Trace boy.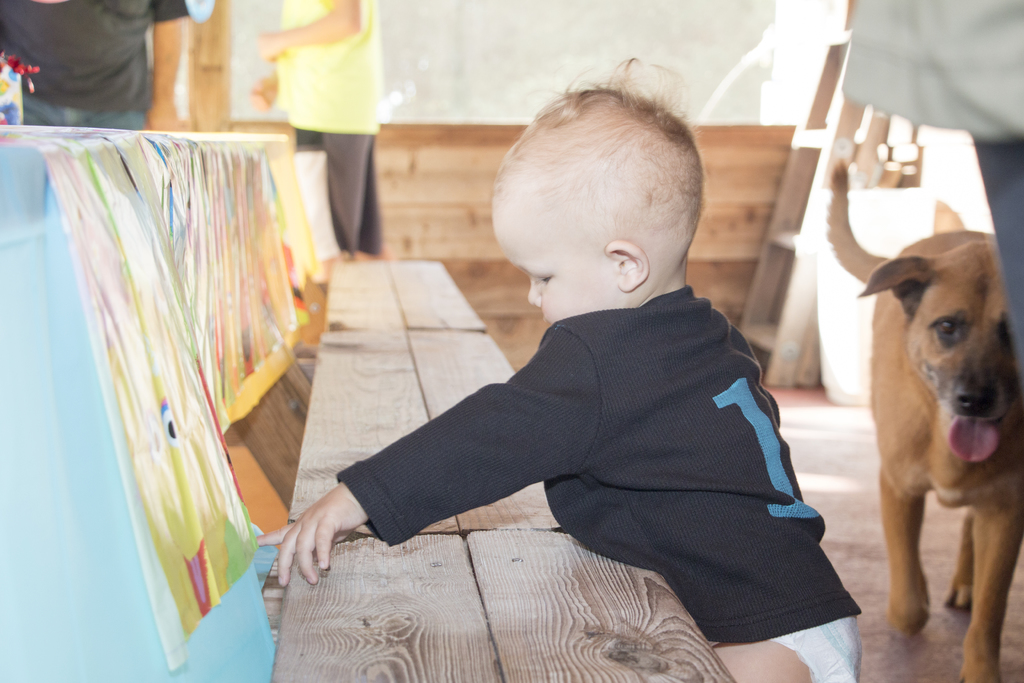
Traced to x1=339 y1=61 x2=832 y2=669.
